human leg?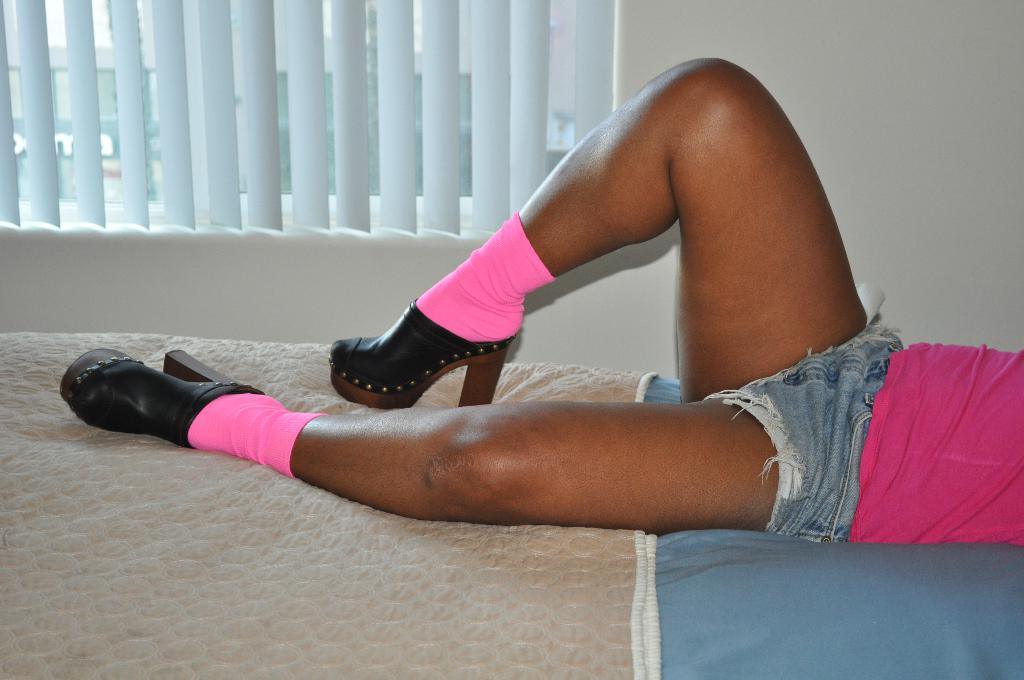
(left=60, top=344, right=777, bottom=533)
